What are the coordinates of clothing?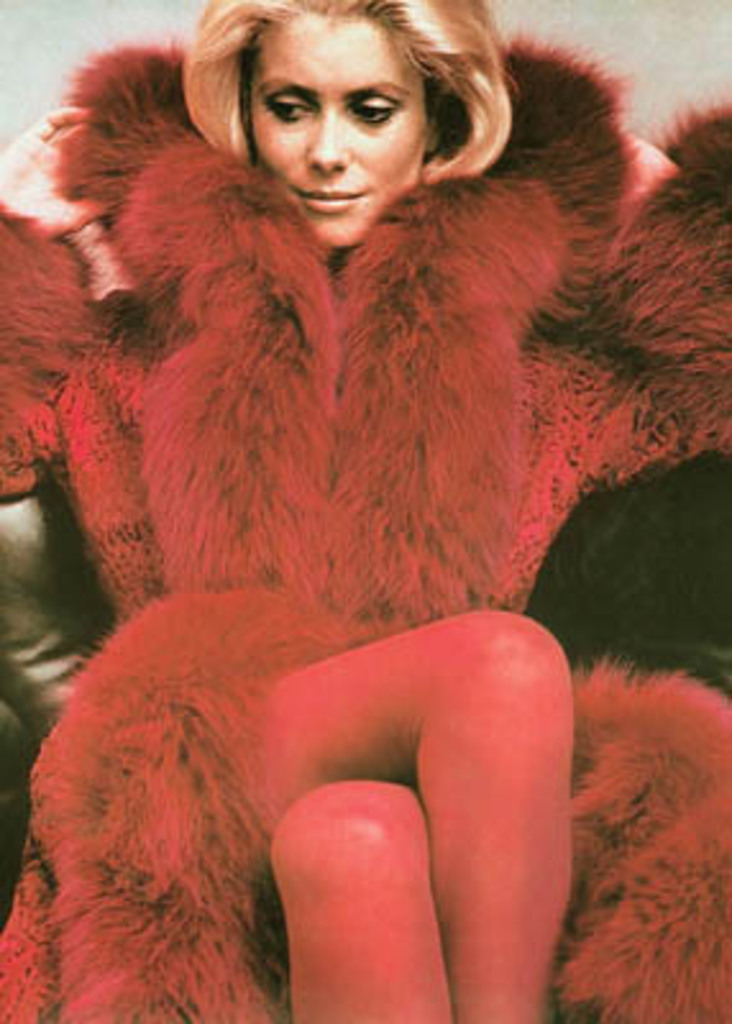
BBox(5, 31, 727, 1016).
